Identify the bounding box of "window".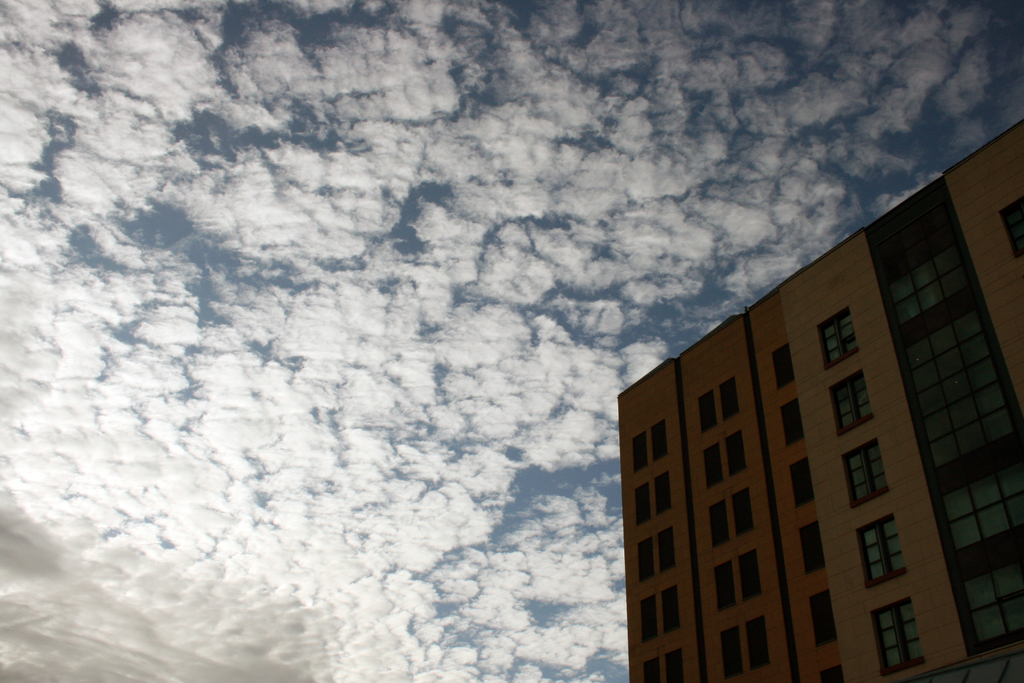
box(817, 310, 858, 370).
